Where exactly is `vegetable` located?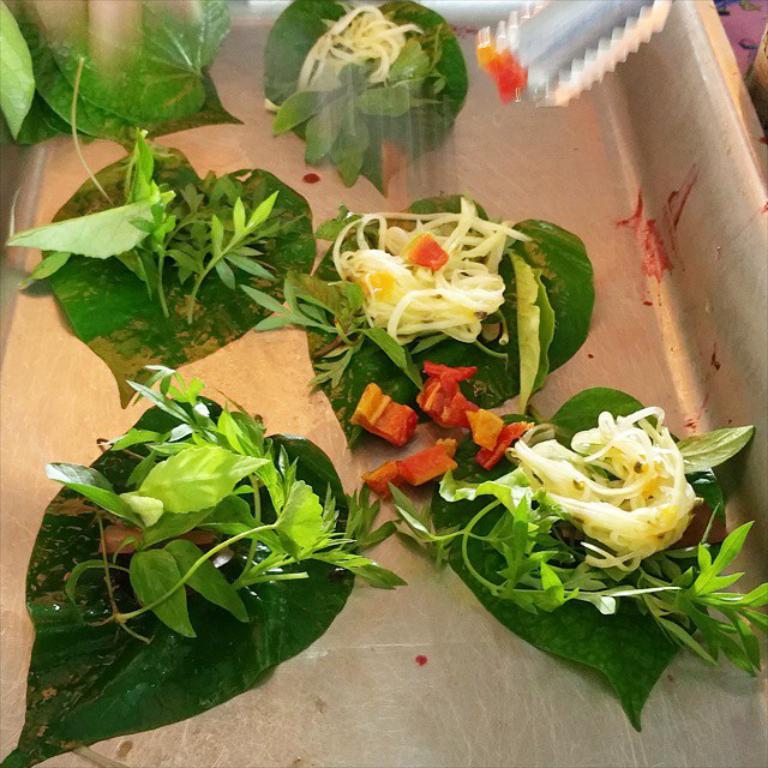
Its bounding box is [270,2,498,182].
